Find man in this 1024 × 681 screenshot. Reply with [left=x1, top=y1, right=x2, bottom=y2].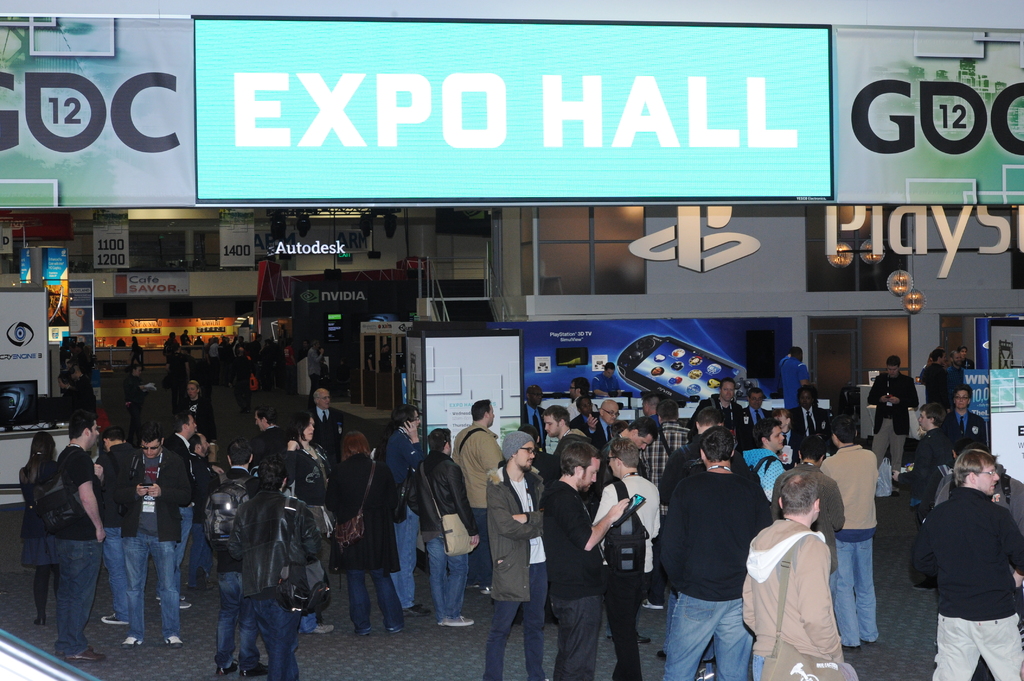
[left=628, top=393, right=669, bottom=443].
